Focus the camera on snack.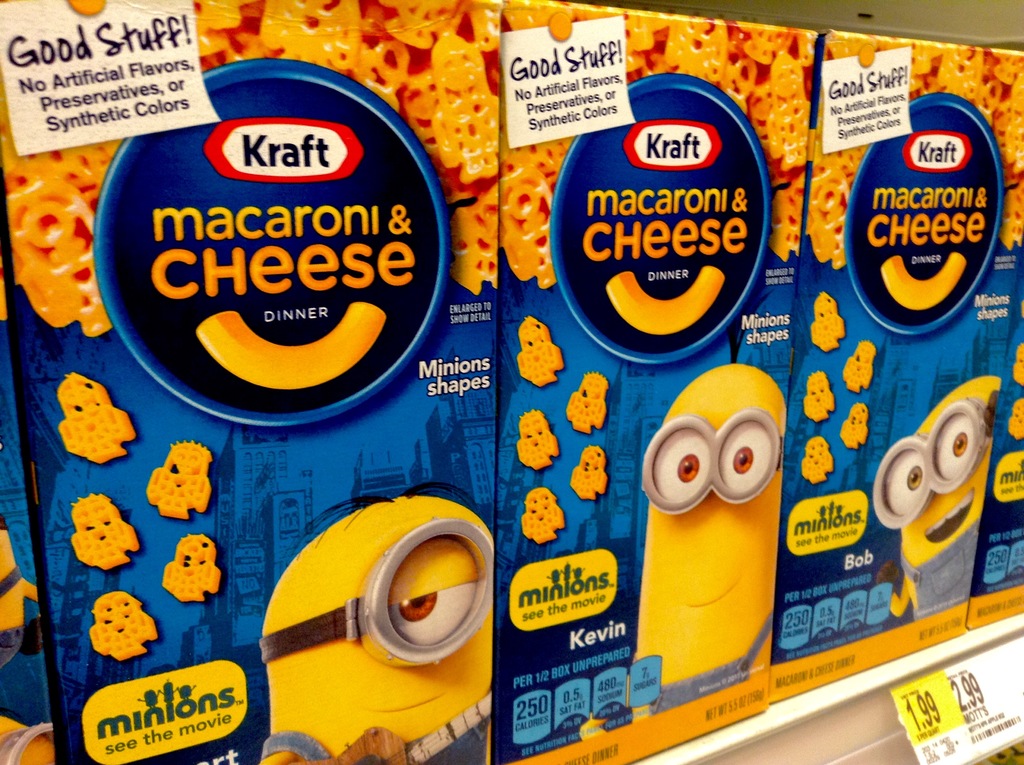
Focus region: <bbox>1004, 398, 1023, 439</bbox>.
